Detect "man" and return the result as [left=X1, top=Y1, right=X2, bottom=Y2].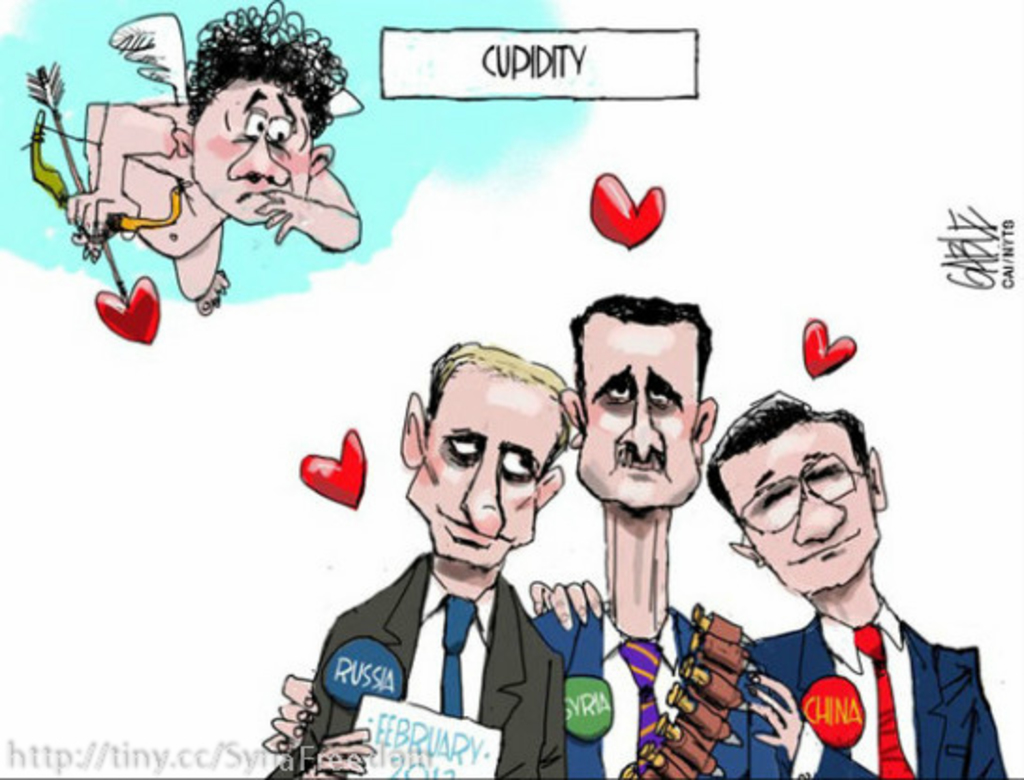
[left=699, top=389, right=1007, bottom=778].
